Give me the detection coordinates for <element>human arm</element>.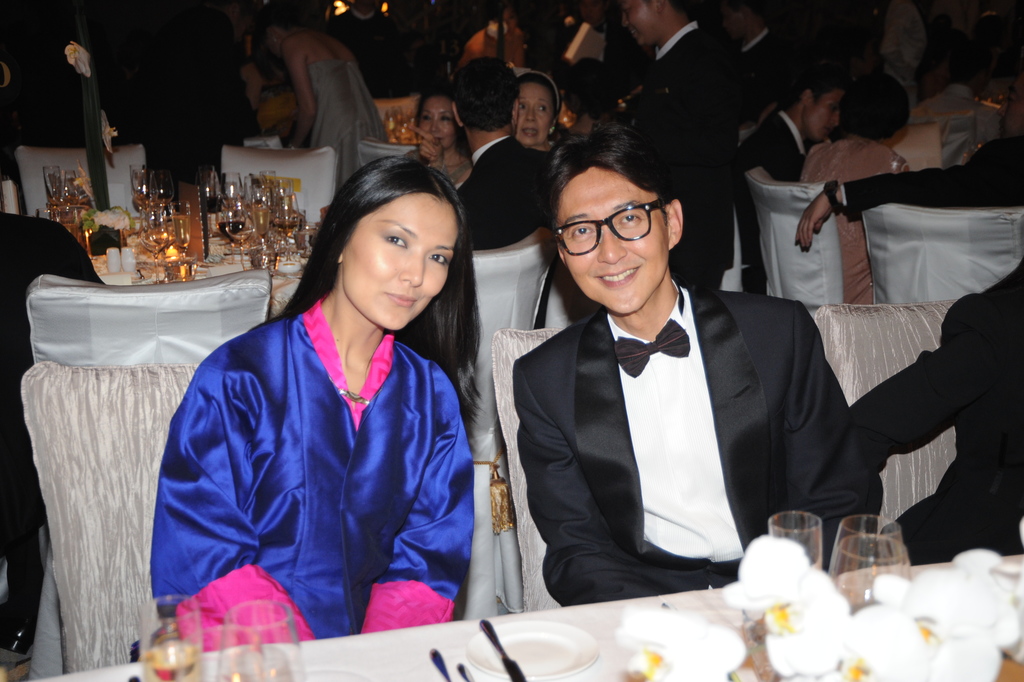
bbox=[777, 313, 898, 571].
